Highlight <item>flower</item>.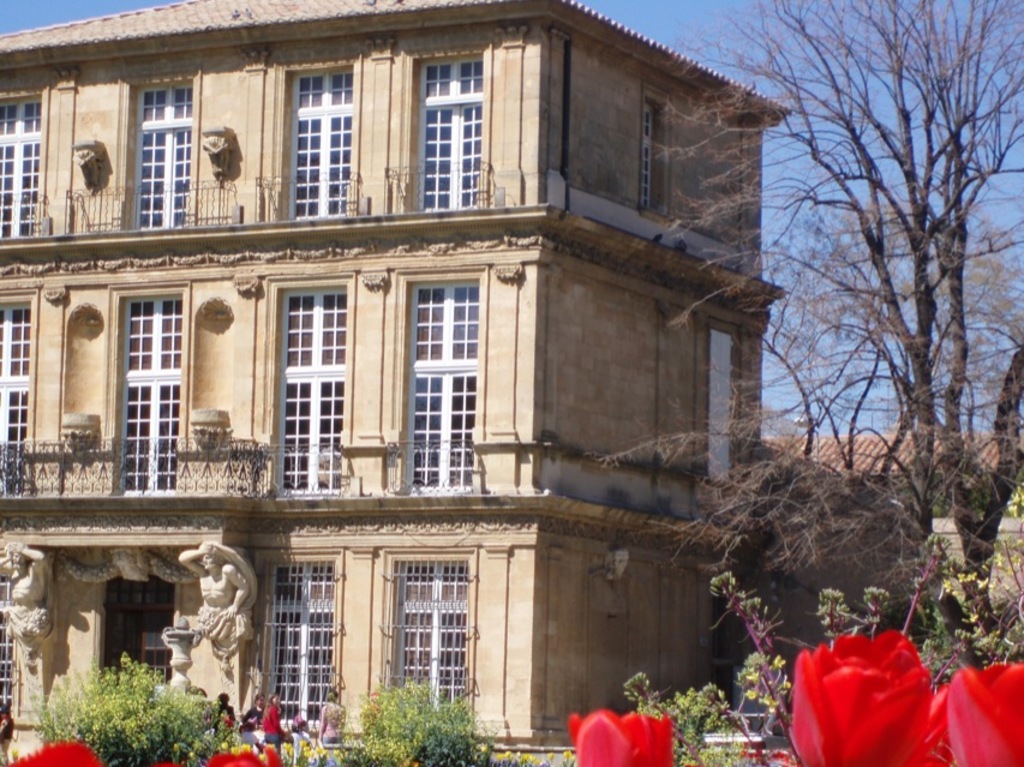
Highlighted region: 567:711:671:766.
